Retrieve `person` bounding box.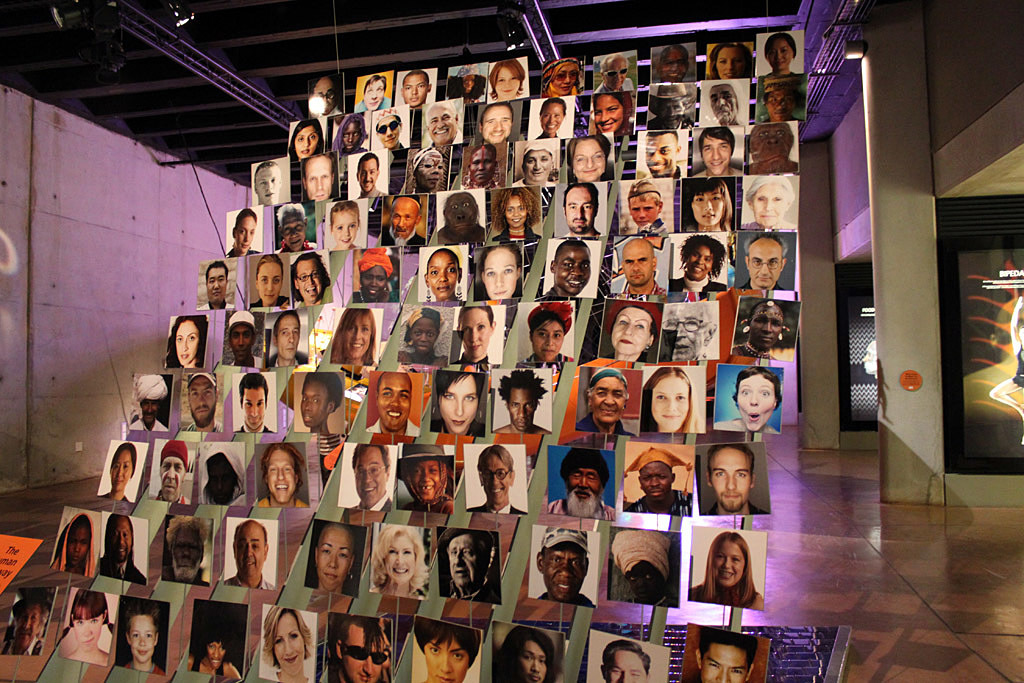
Bounding box: select_region(693, 622, 757, 681).
